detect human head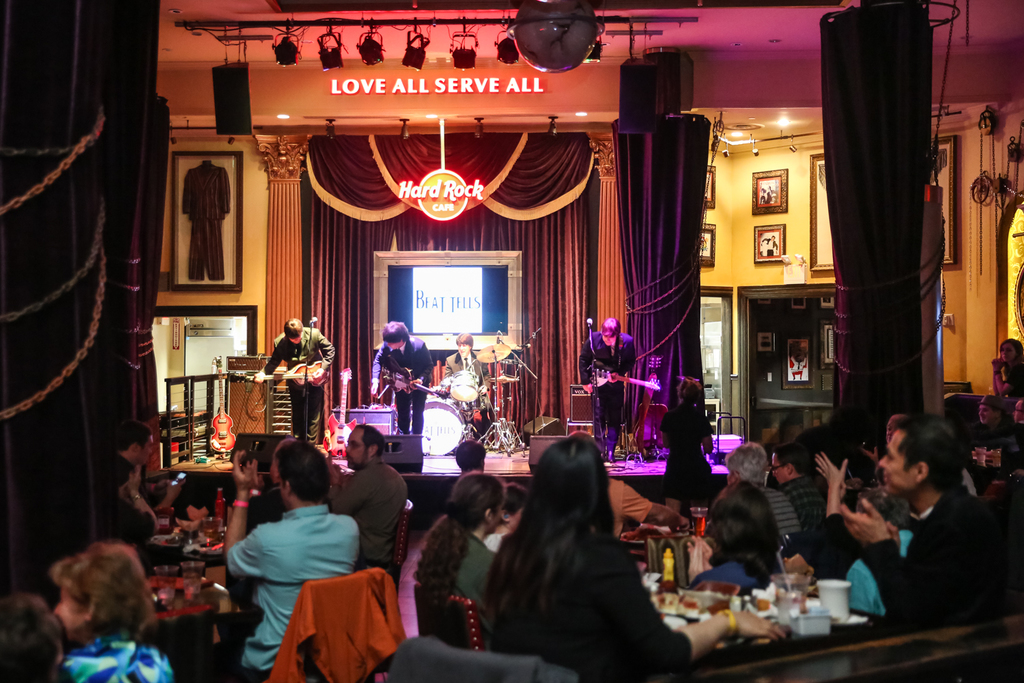
region(500, 480, 531, 531)
